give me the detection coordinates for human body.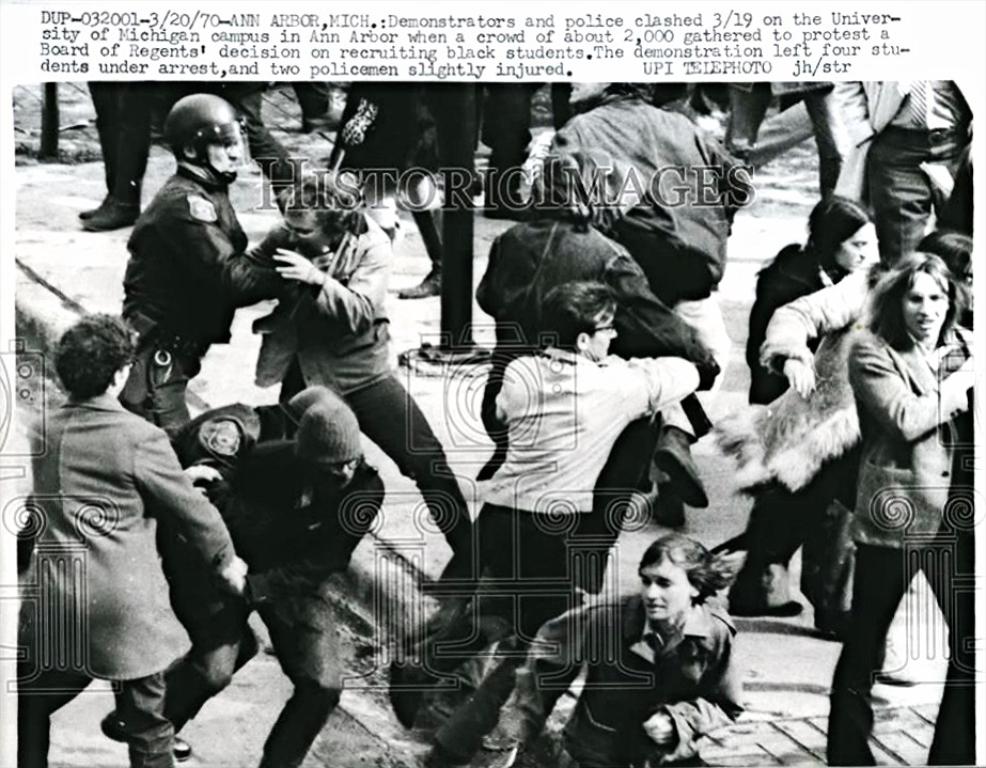
{"left": 115, "top": 97, "right": 279, "bottom": 446}.
